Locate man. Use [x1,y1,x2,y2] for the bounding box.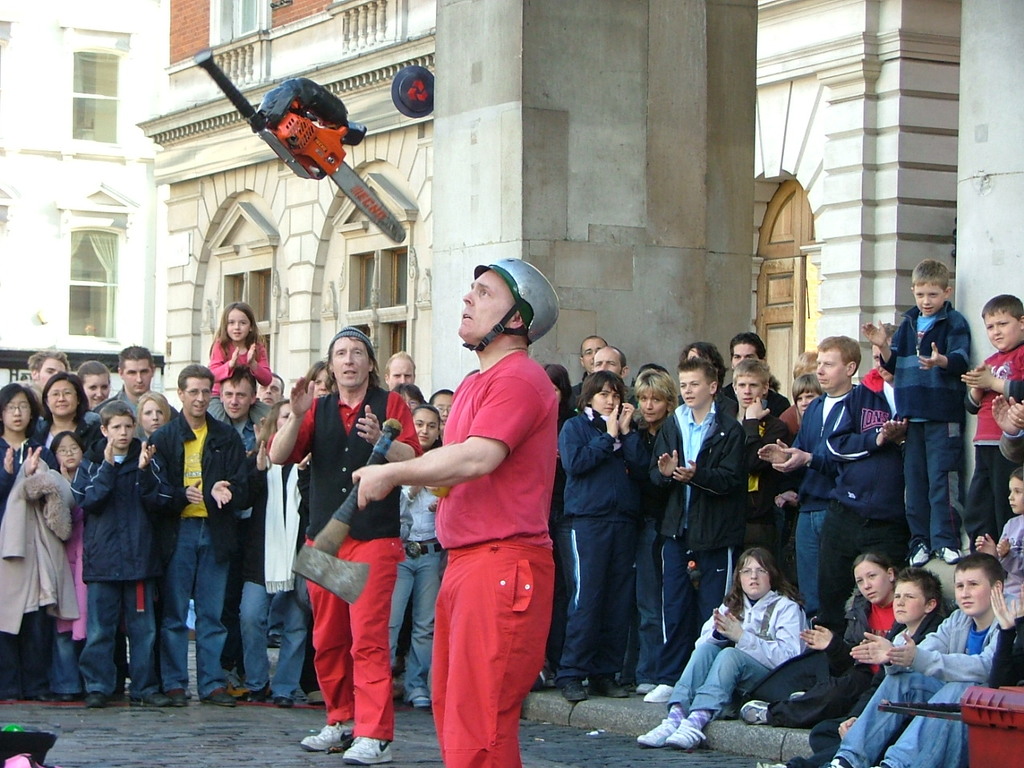
[574,334,607,406].
